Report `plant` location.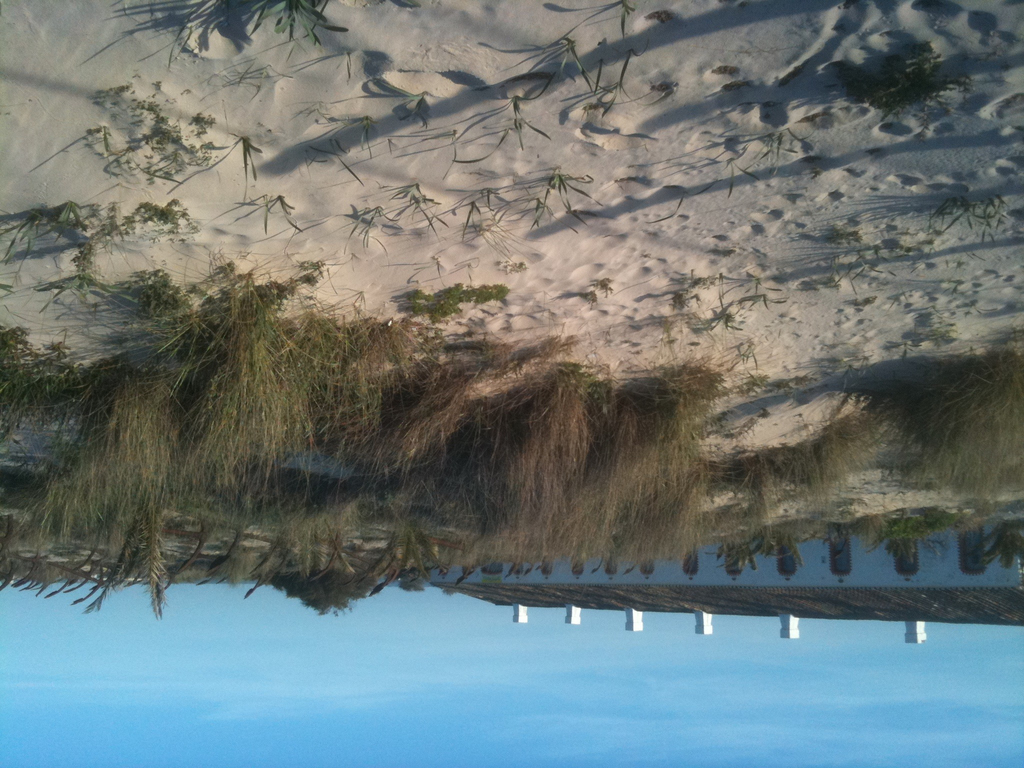
Report: rect(341, 198, 382, 252).
